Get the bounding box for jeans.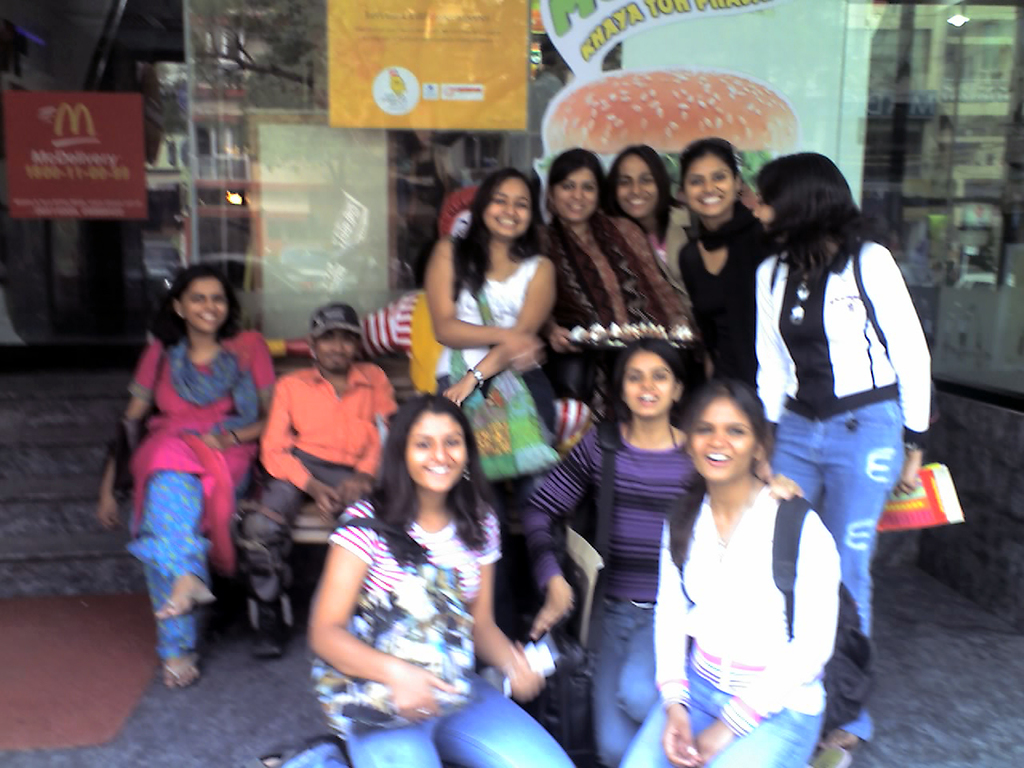
[279,668,574,767].
